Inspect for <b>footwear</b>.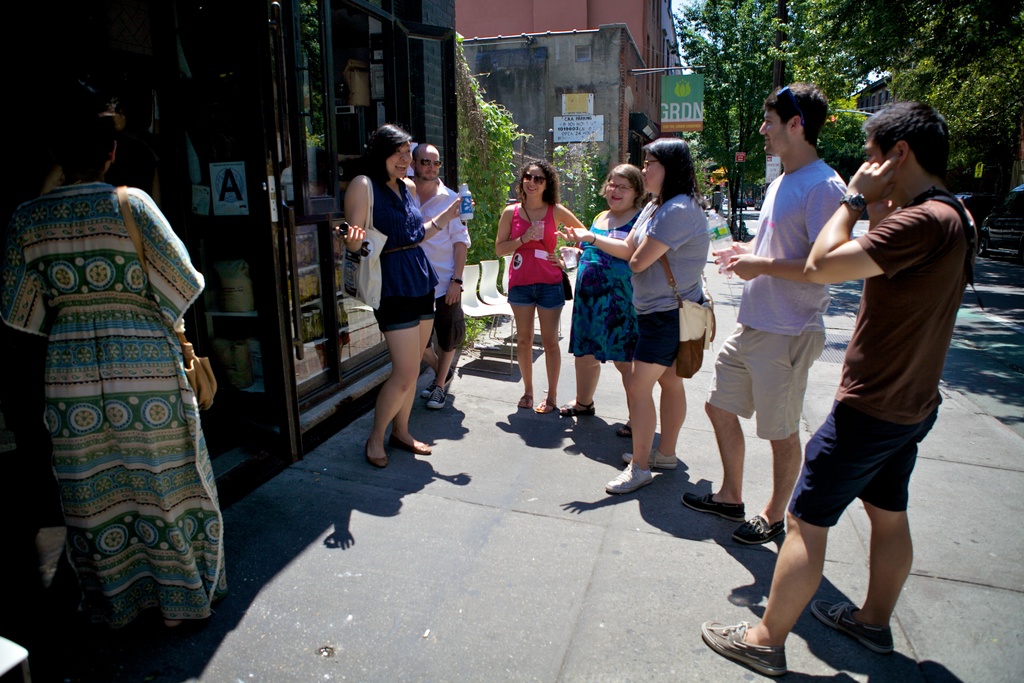
Inspection: select_region(426, 367, 453, 393).
